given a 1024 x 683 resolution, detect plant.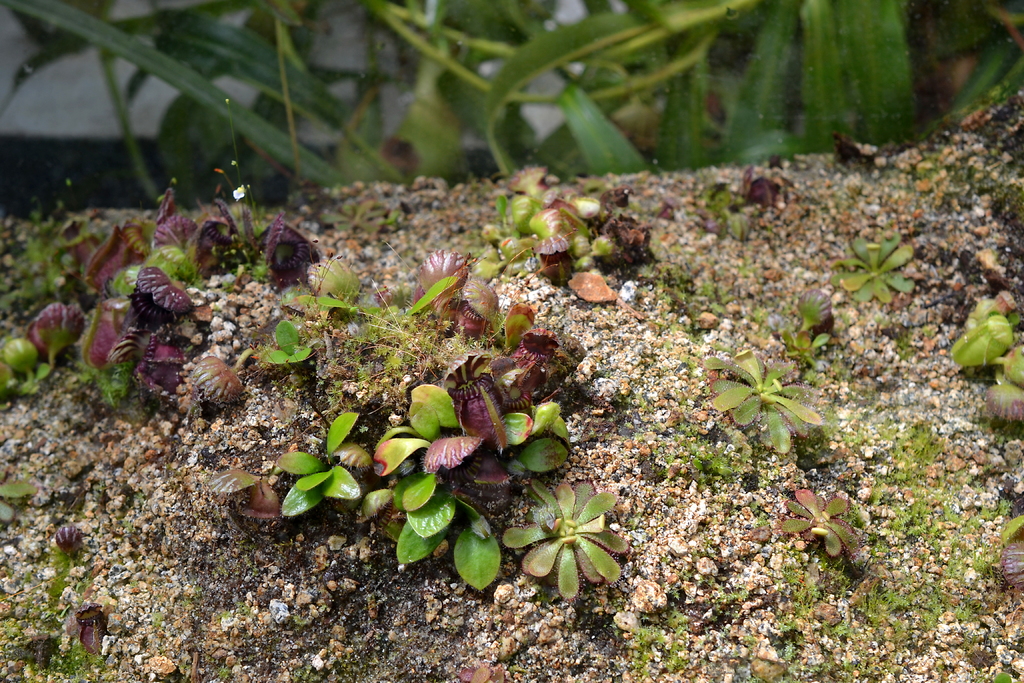
bbox=(473, 186, 657, 309).
